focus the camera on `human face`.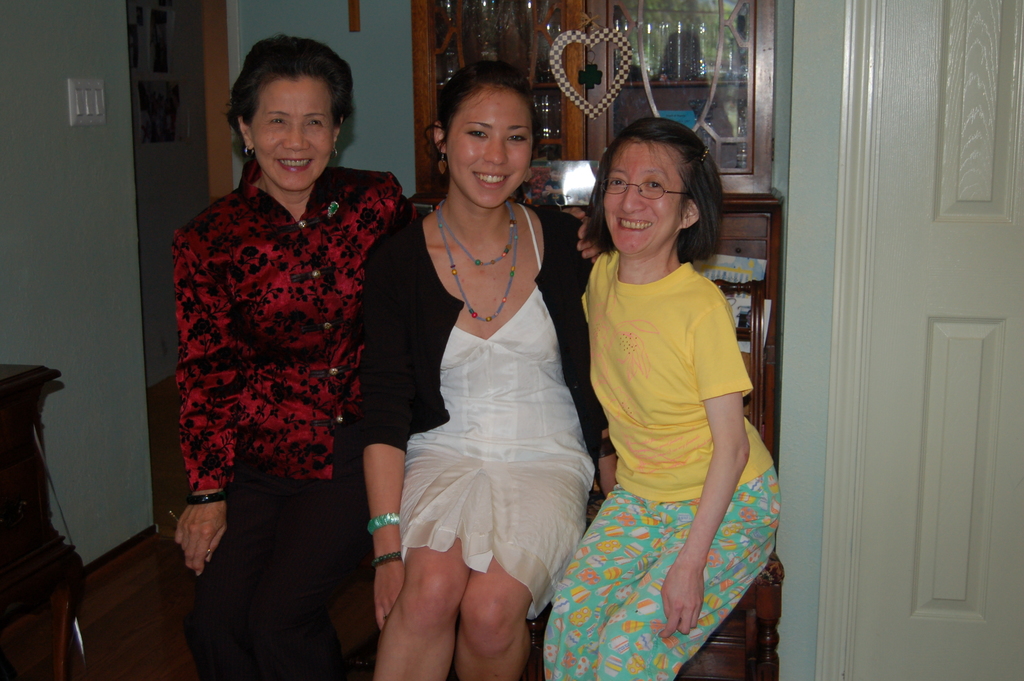
Focus region: 445/85/532/208.
